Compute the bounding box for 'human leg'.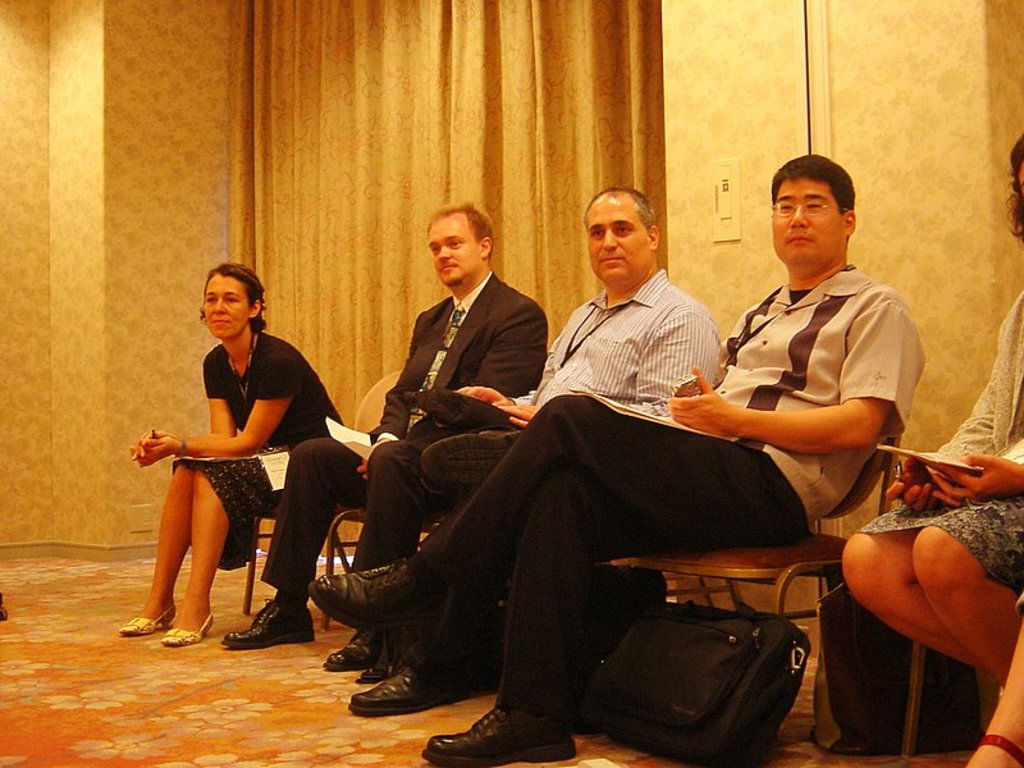
region(229, 438, 364, 641).
